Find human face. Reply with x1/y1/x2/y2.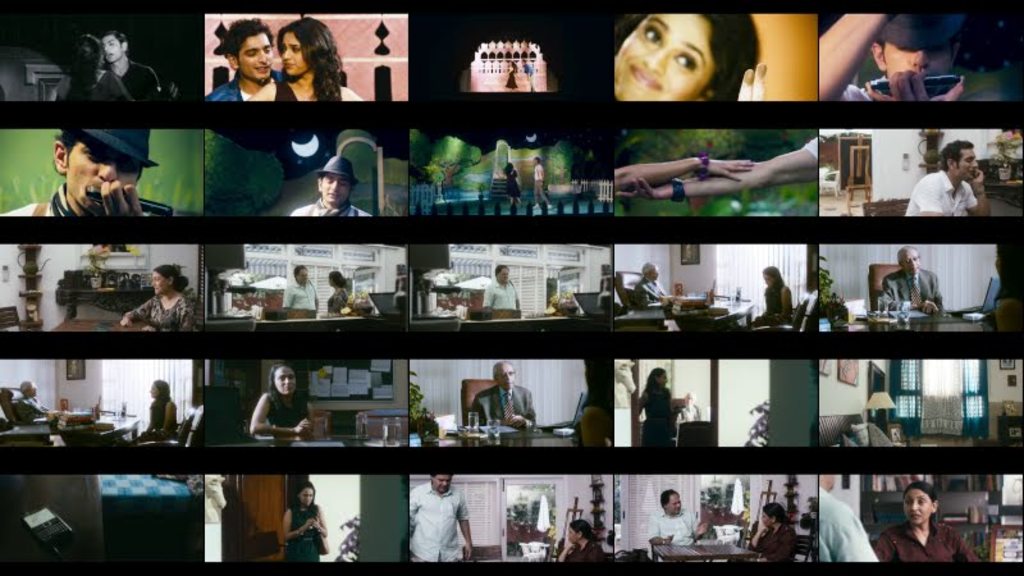
954/148/977/179.
